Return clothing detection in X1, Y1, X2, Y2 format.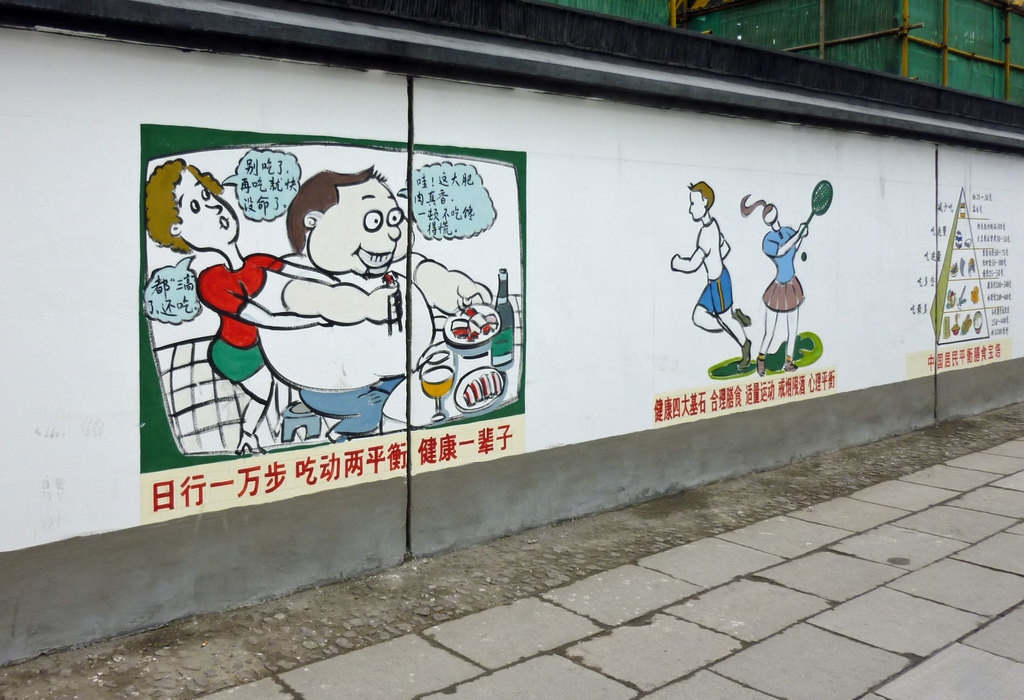
168, 202, 291, 400.
